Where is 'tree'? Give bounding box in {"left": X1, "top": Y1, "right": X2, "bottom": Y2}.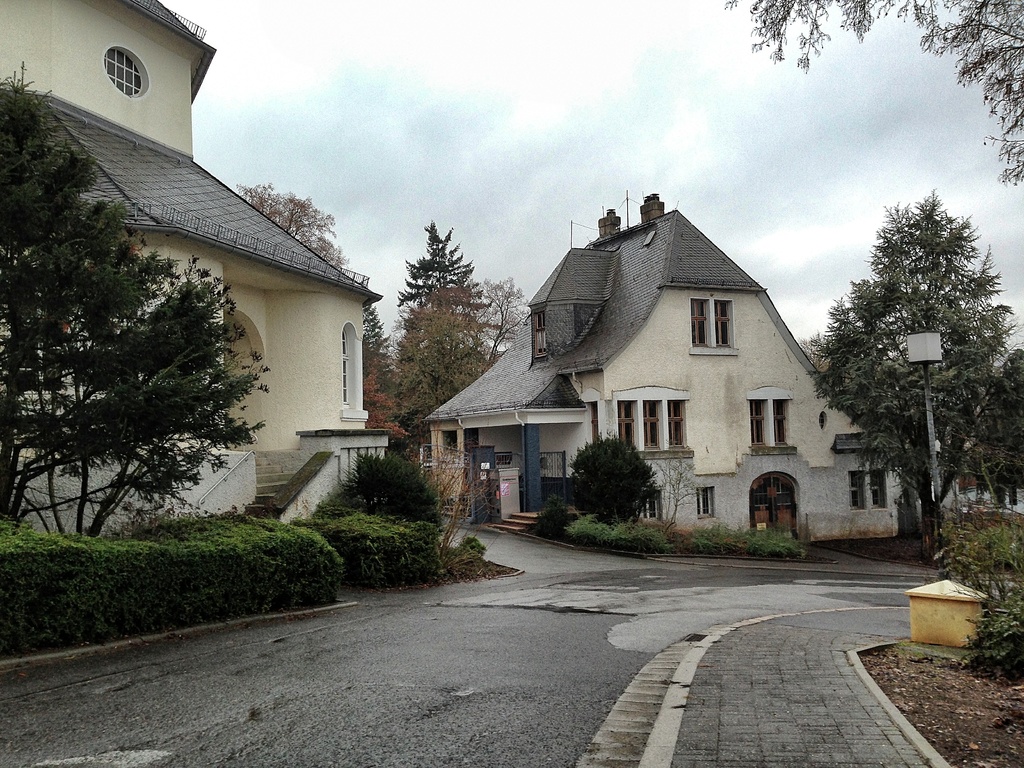
{"left": 996, "top": 360, "right": 1023, "bottom": 538}.
